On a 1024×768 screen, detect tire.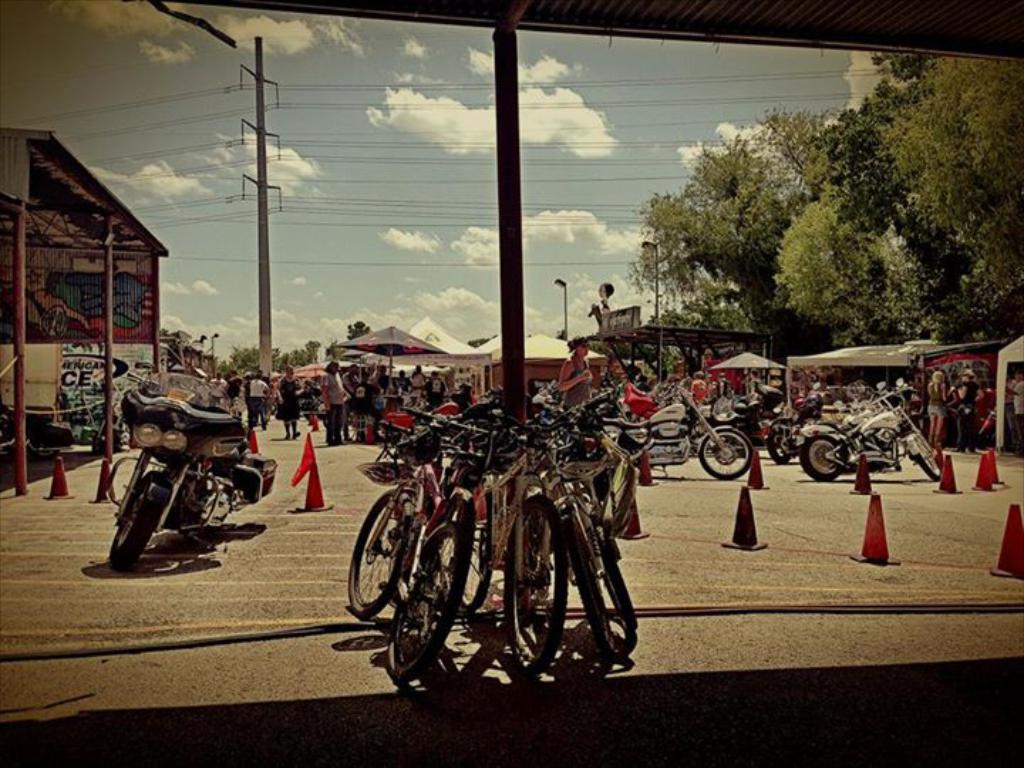
567, 501, 609, 651.
